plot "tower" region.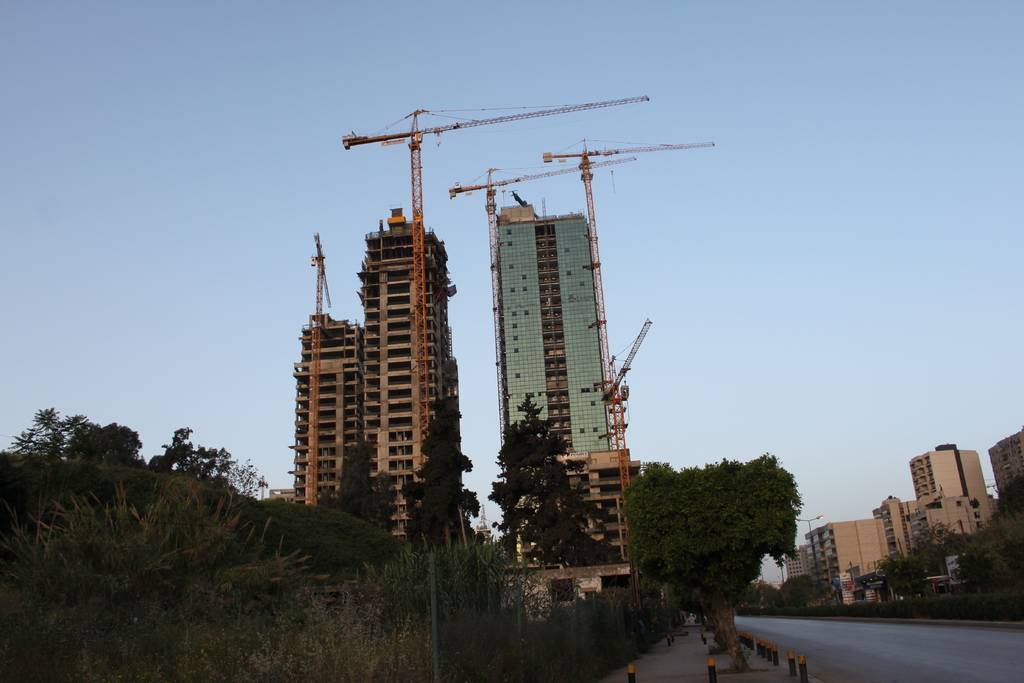
Plotted at detection(287, 309, 362, 508).
